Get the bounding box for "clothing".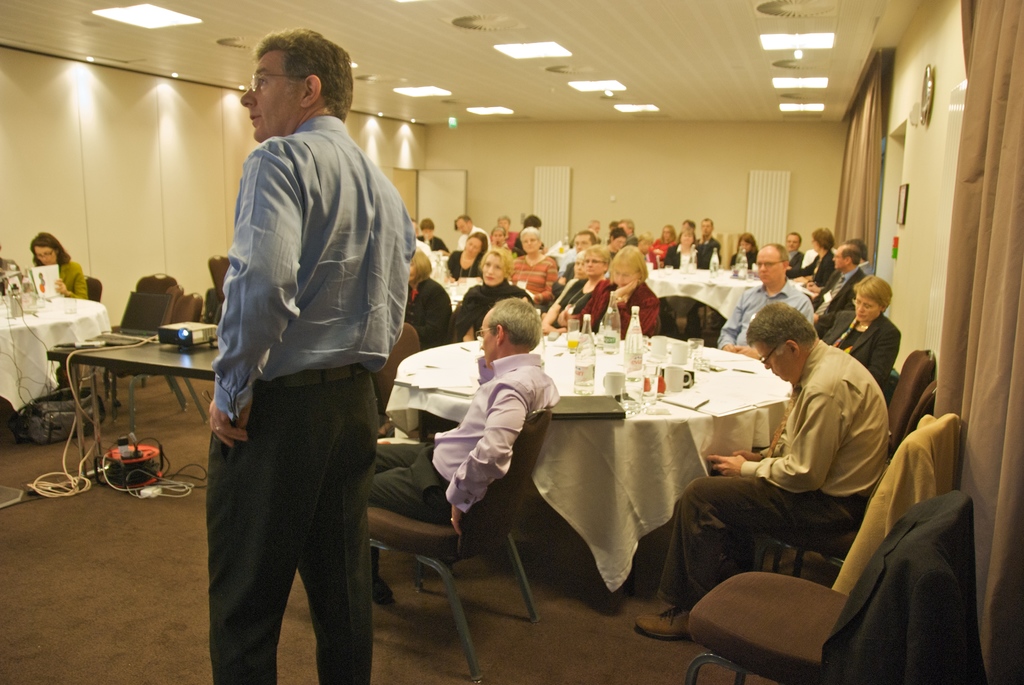
box=[55, 247, 86, 308].
